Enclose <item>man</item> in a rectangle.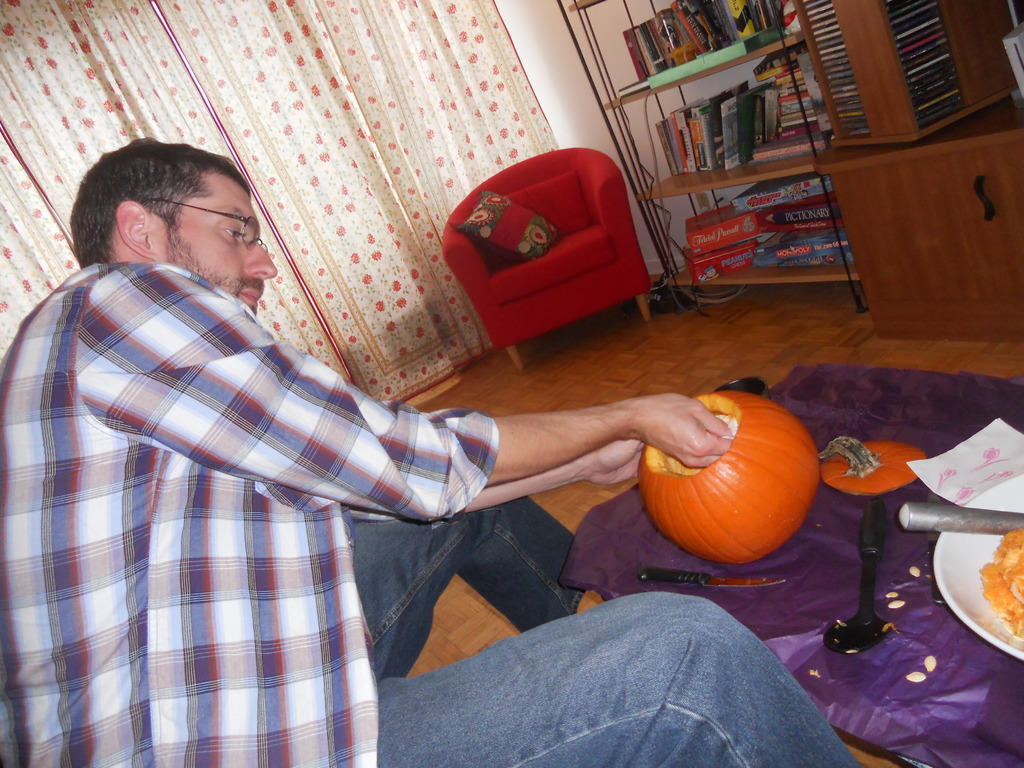
20, 87, 726, 714.
